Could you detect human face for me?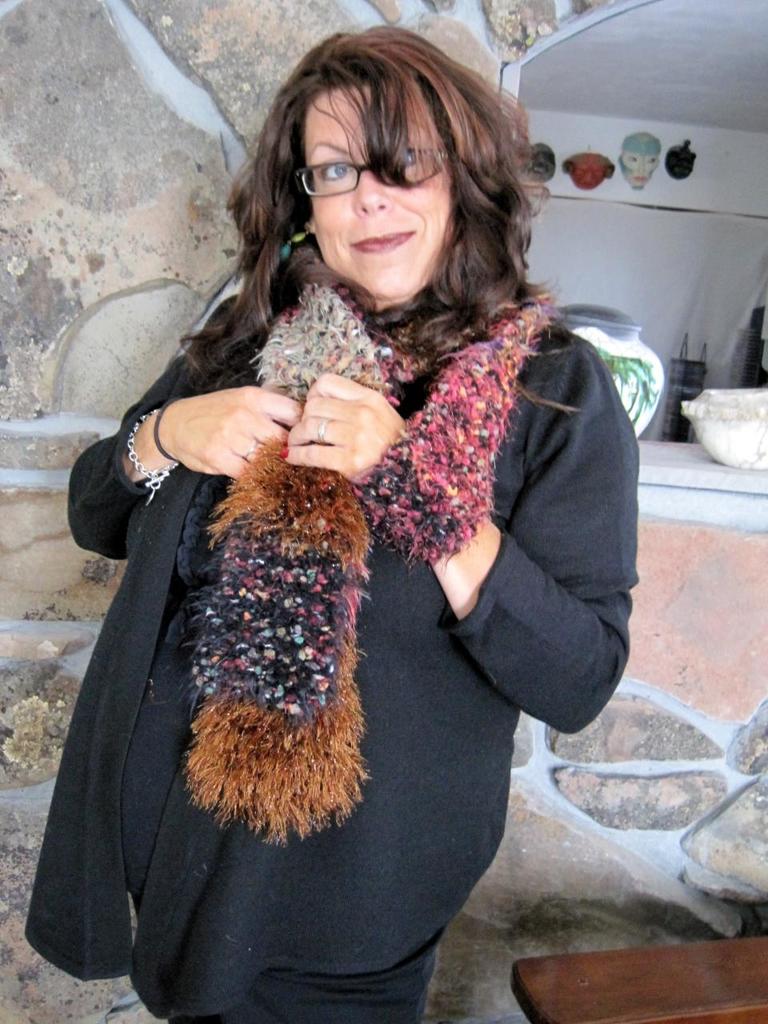
Detection result: {"left": 306, "top": 82, "right": 451, "bottom": 299}.
